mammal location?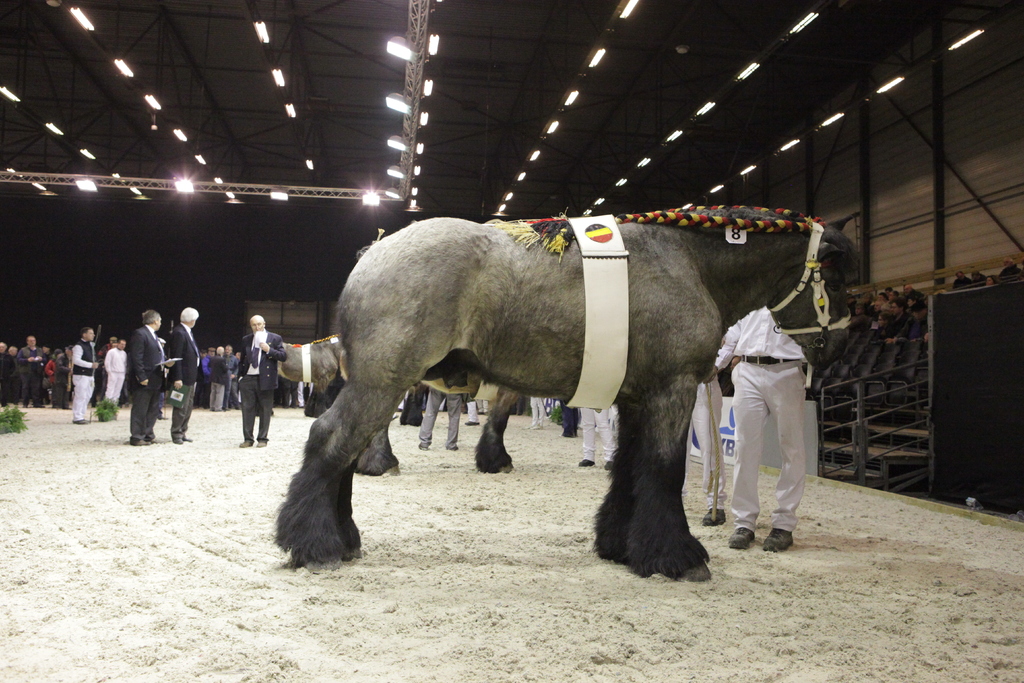
{"x1": 416, "y1": 389, "x2": 466, "y2": 450}
